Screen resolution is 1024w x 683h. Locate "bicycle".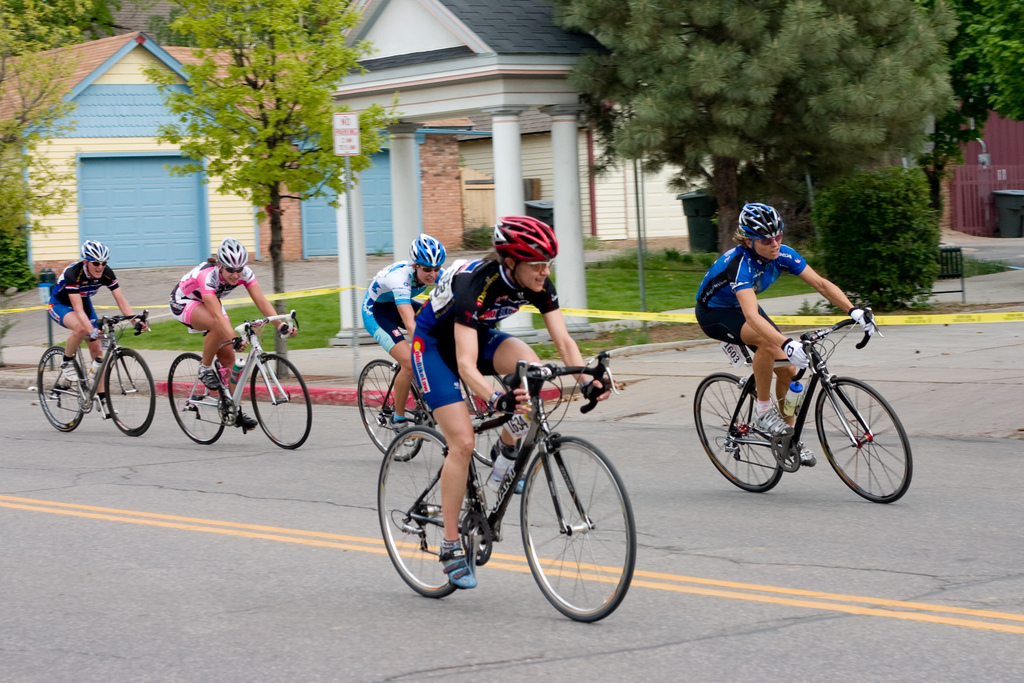
689 302 912 508.
